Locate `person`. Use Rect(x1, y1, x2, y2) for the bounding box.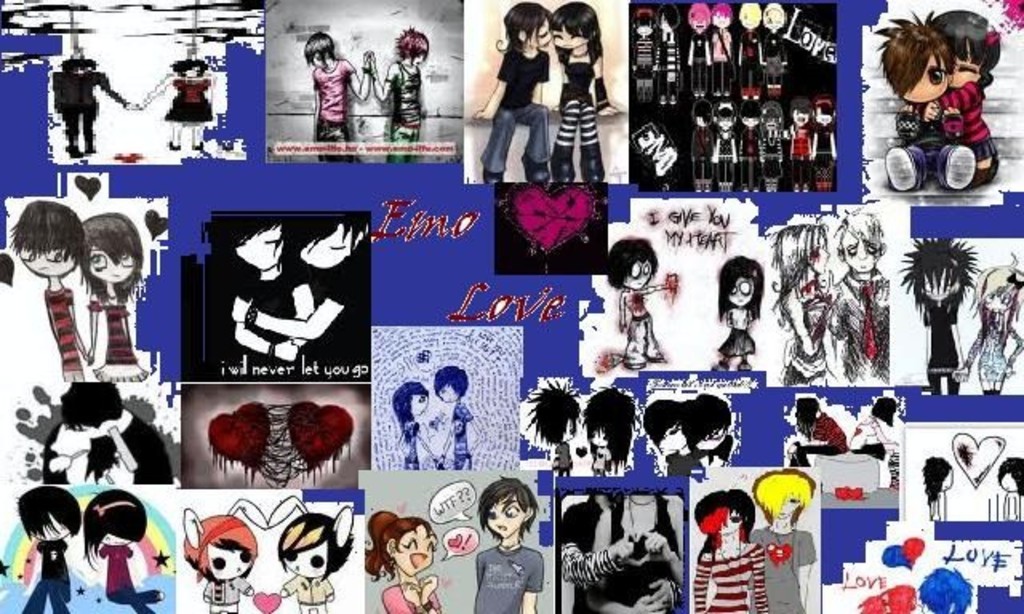
Rect(179, 497, 266, 612).
